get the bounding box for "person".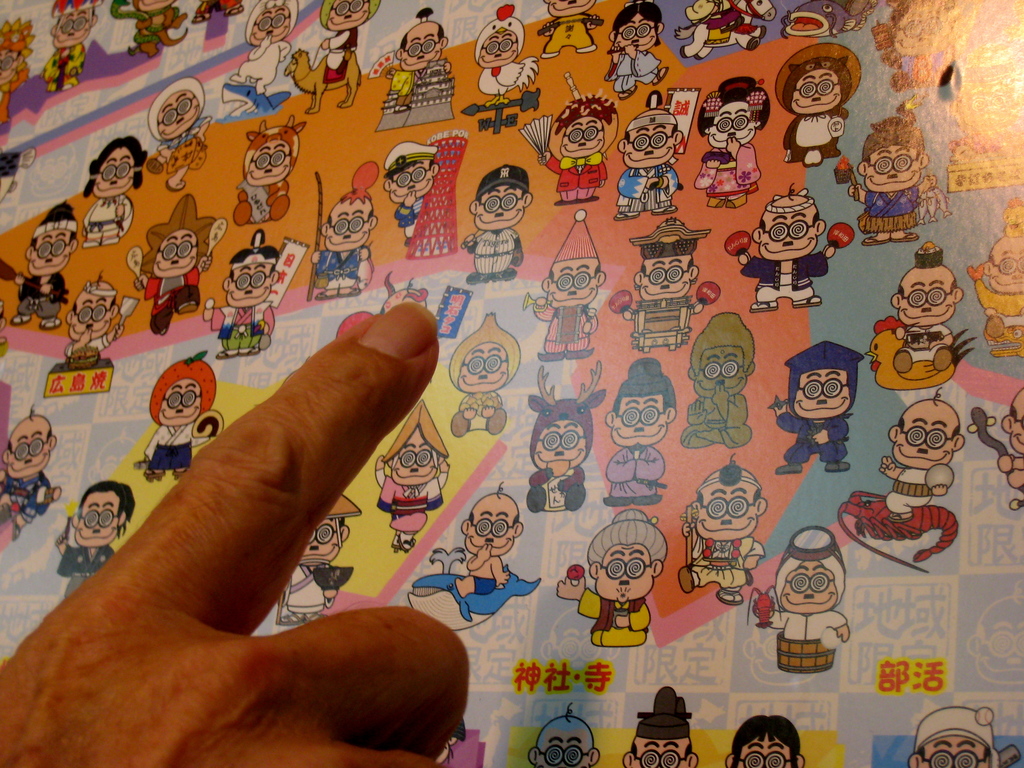
select_region(607, 365, 684, 497).
